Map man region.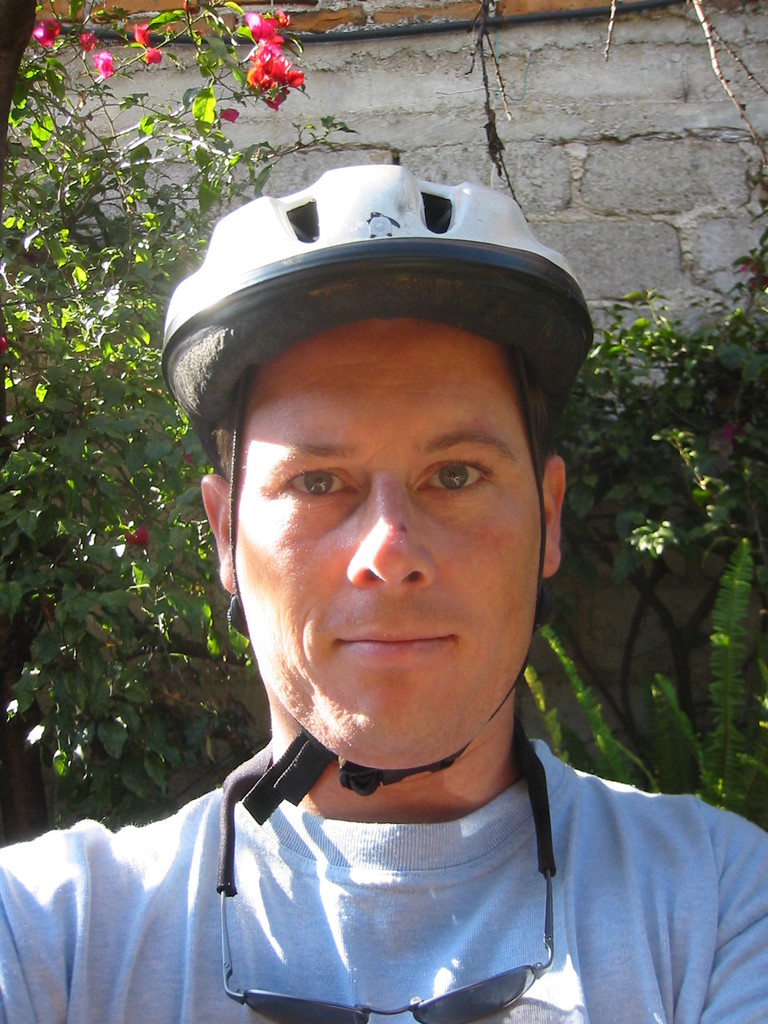
Mapped to [0, 737, 767, 1023].
